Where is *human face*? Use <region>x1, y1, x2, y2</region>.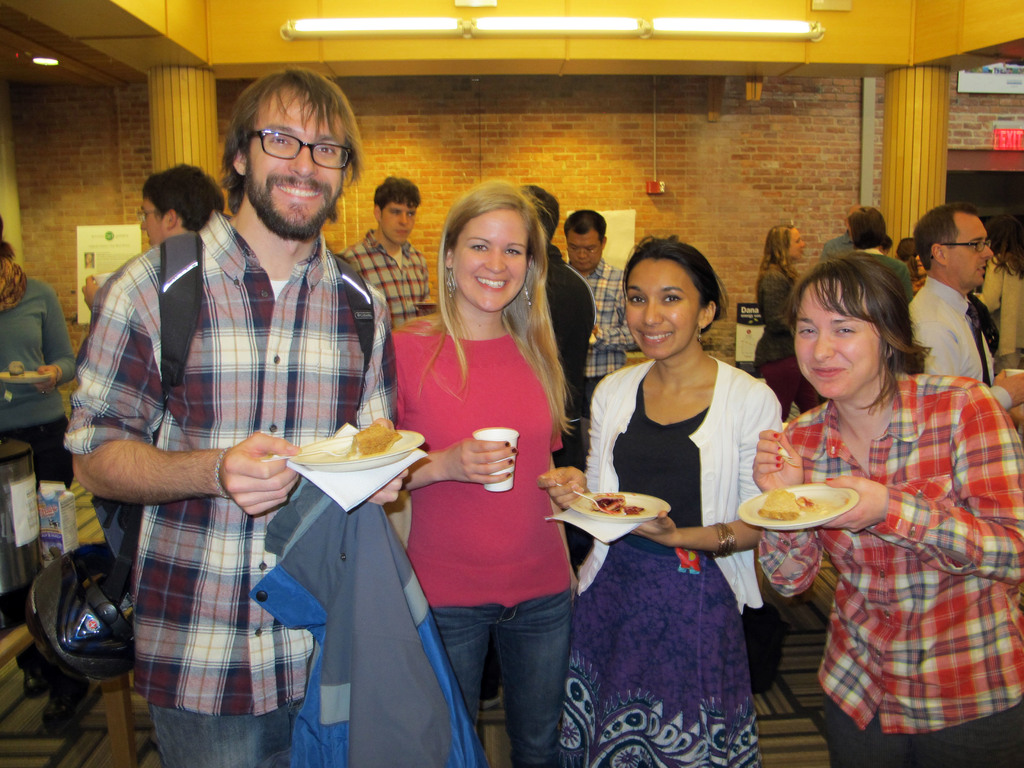
<region>945, 212, 993, 286</region>.
